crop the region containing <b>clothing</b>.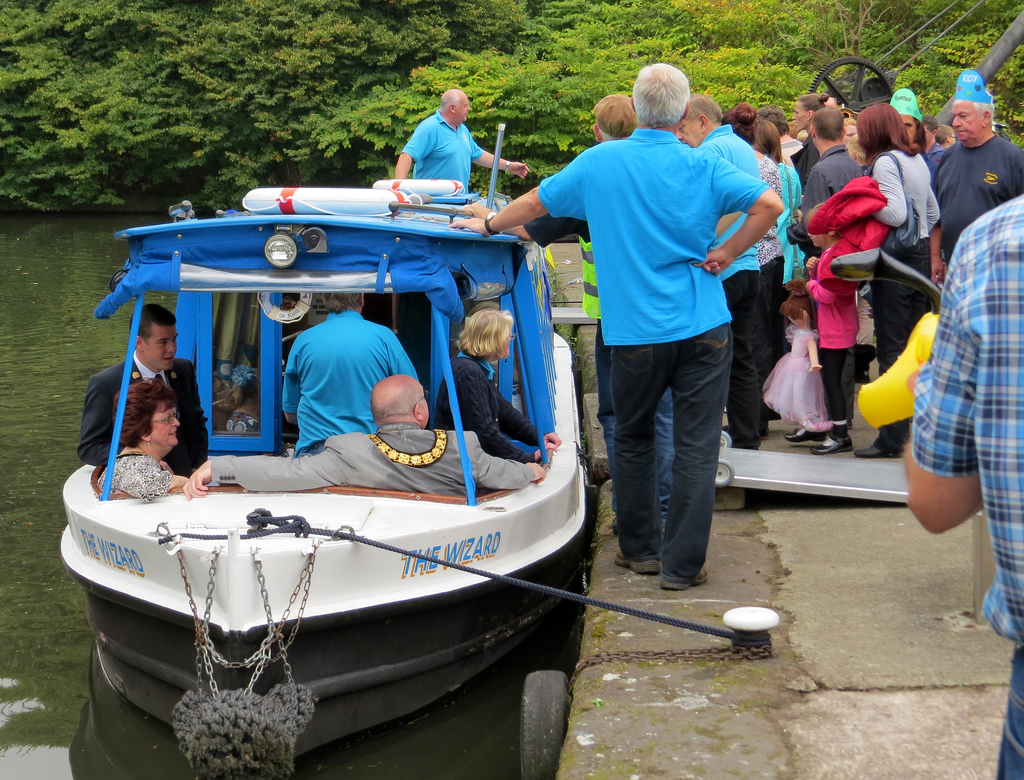
Crop region: detection(699, 119, 766, 284).
